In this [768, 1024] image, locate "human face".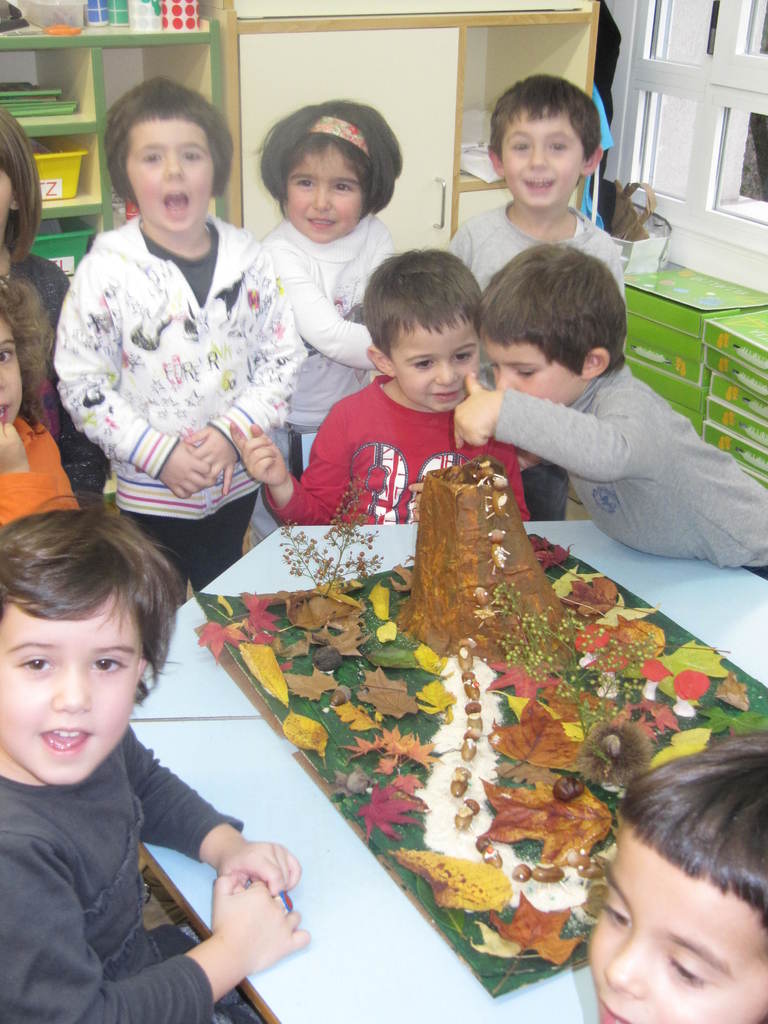
Bounding box: [0,589,148,783].
